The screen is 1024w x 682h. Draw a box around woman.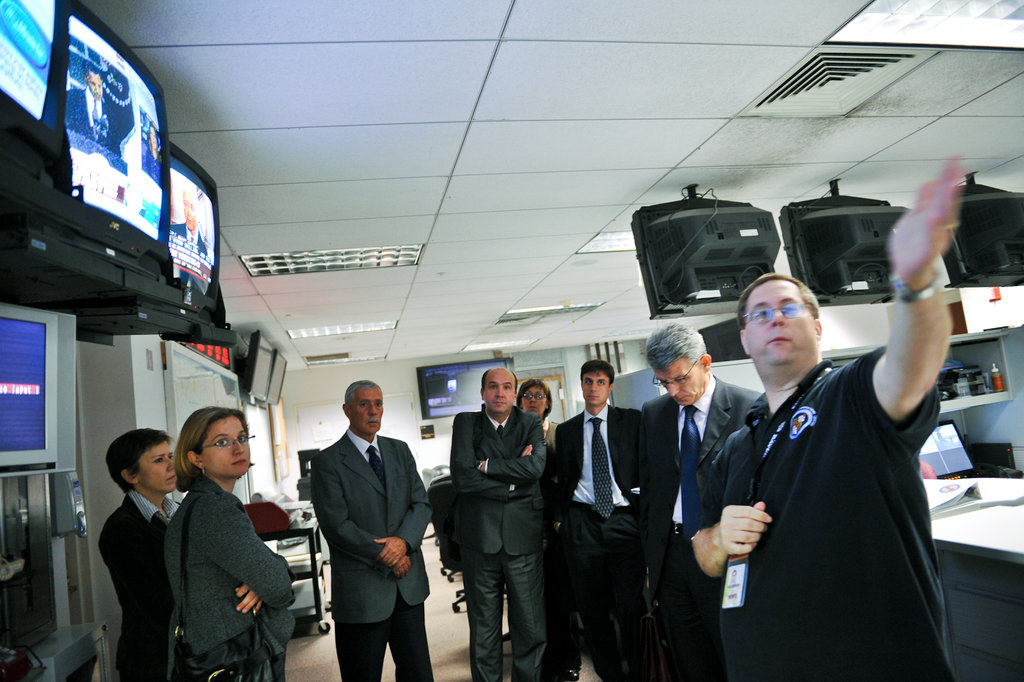
(95,430,184,681).
